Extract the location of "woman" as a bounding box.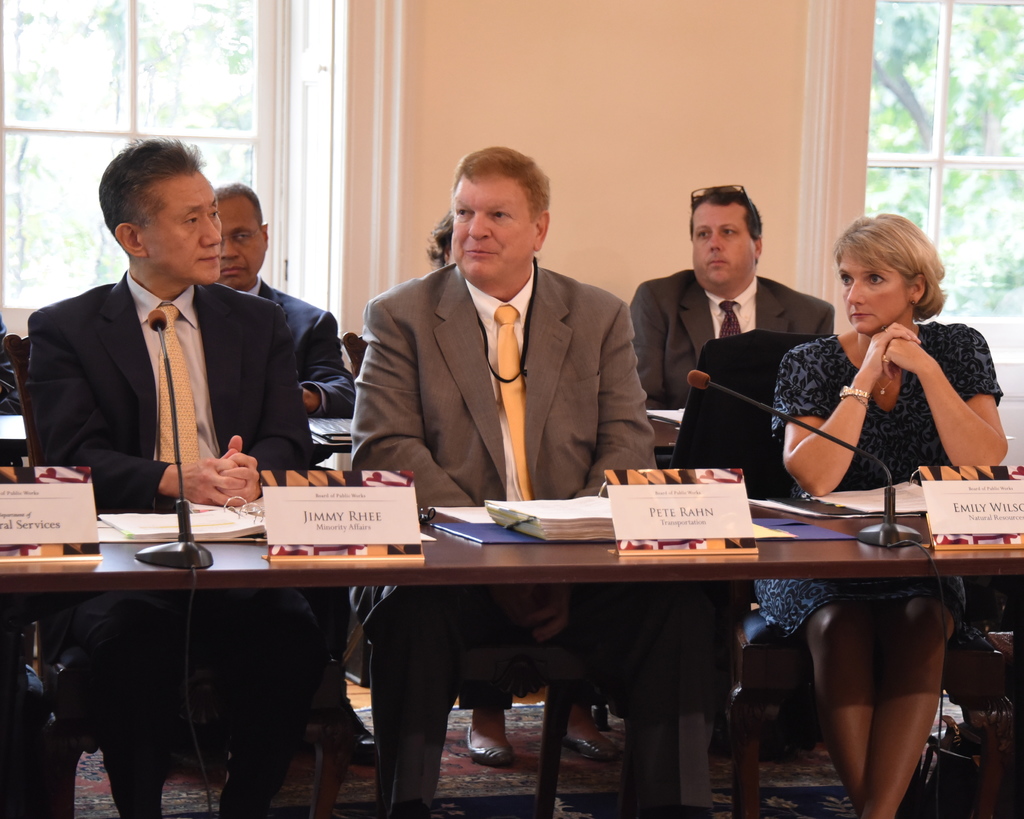
select_region(771, 214, 1010, 818).
